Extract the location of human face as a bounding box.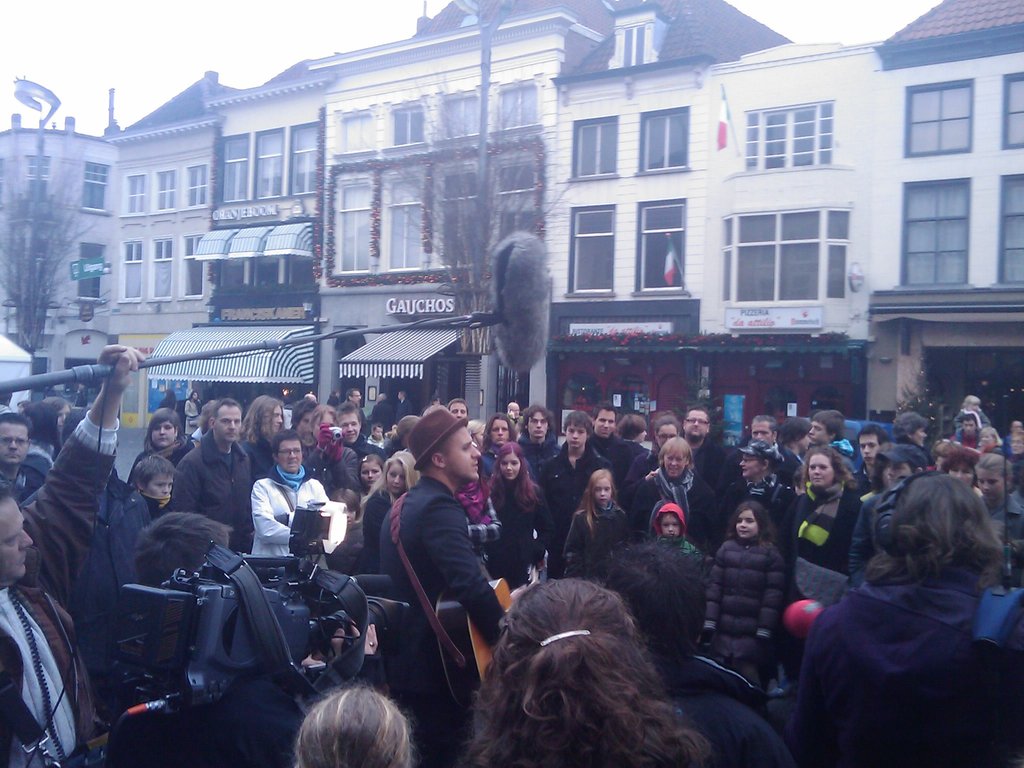
select_region(154, 419, 177, 447).
